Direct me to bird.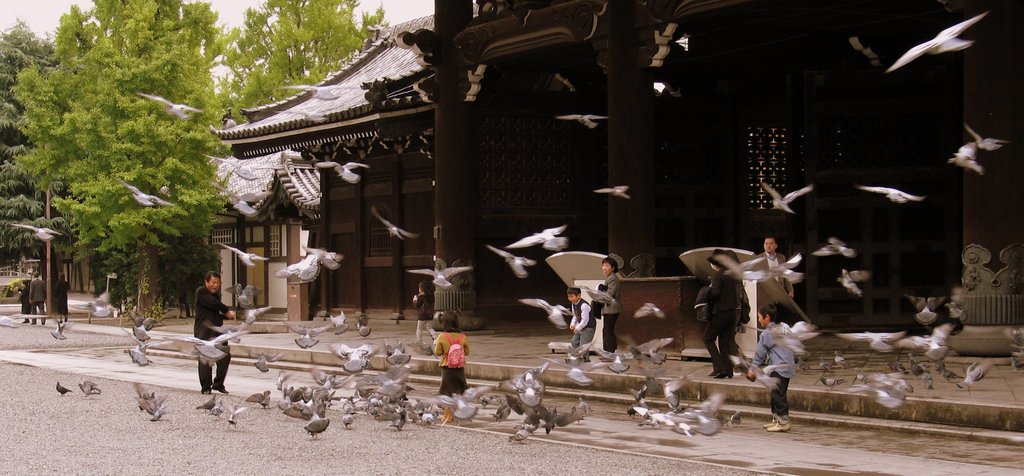
Direction: [left=856, top=179, right=922, bottom=205].
